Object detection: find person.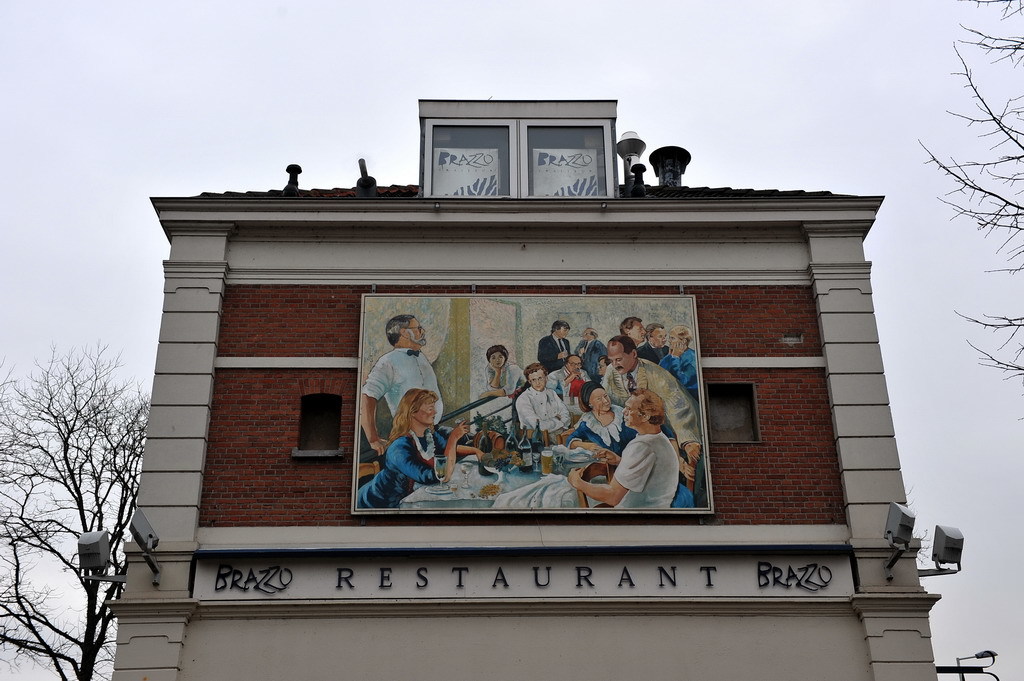
box(486, 390, 681, 515).
